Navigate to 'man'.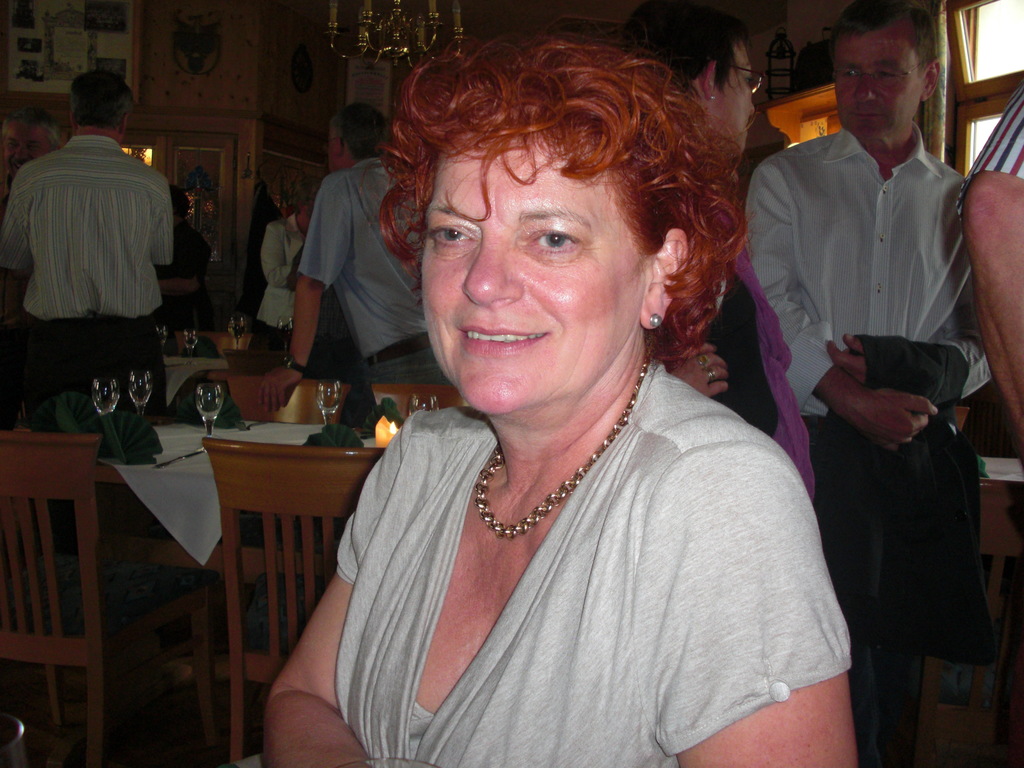
Navigation target: crop(620, 0, 797, 458).
